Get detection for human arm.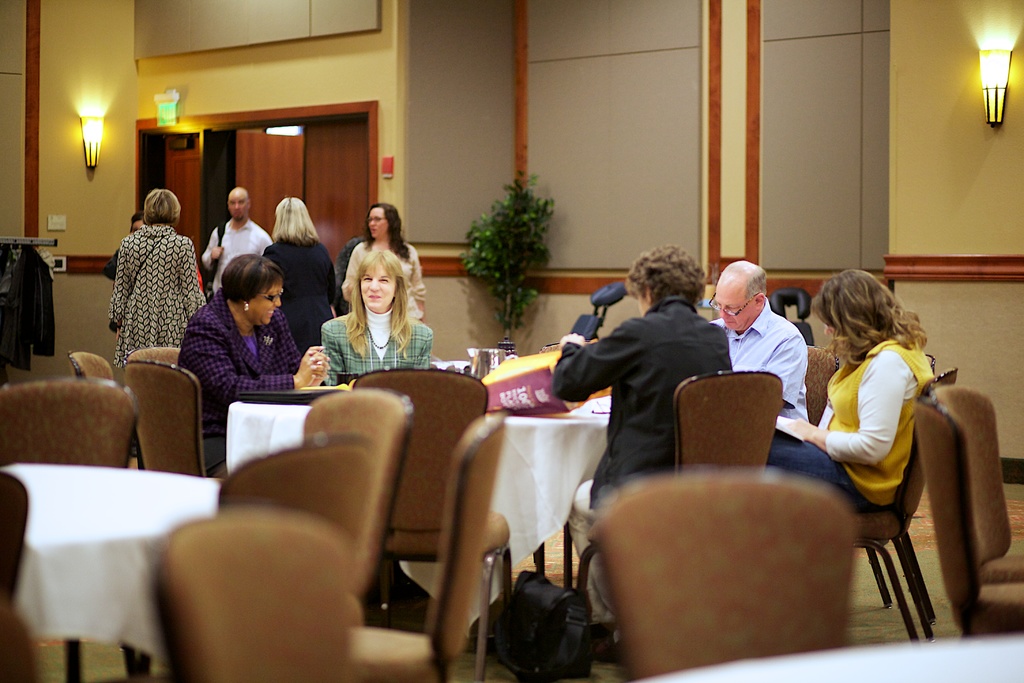
Detection: (left=819, top=384, right=829, bottom=409).
